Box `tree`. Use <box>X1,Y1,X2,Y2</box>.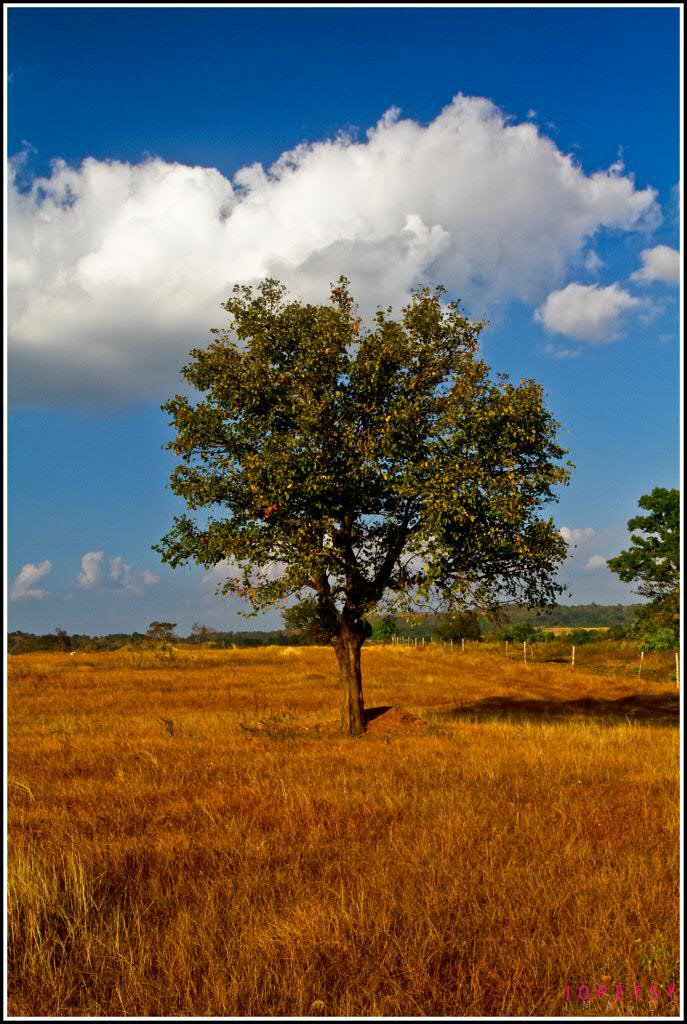
<box>441,605,487,649</box>.
